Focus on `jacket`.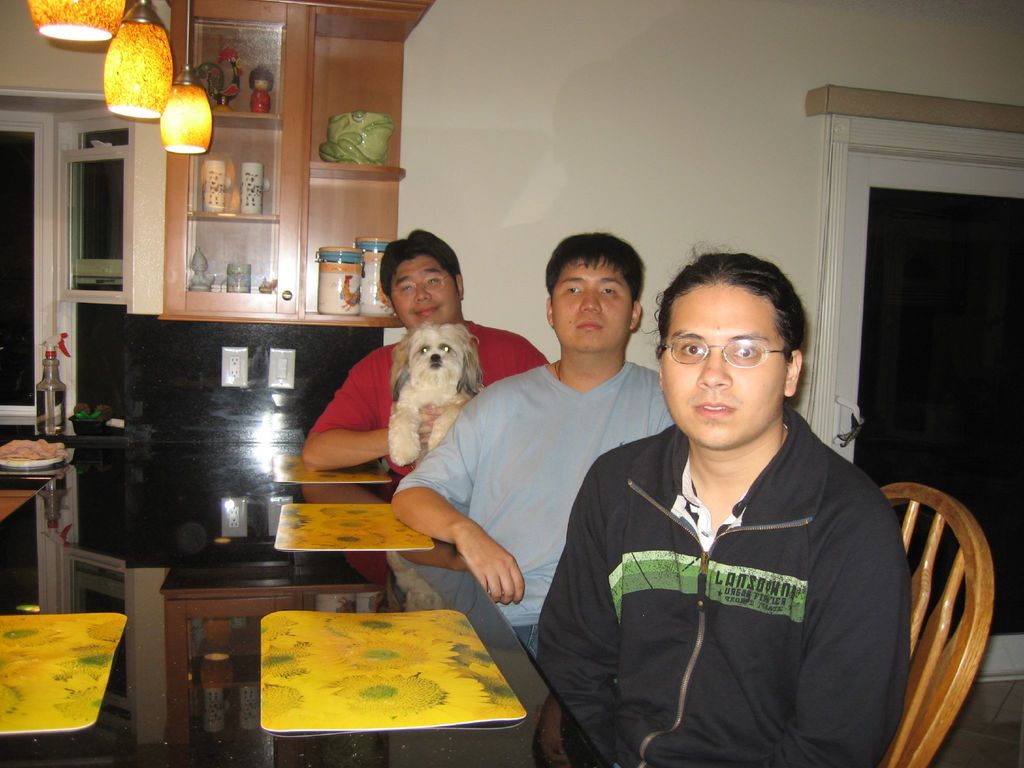
Focused at (left=534, top=404, right=913, bottom=767).
